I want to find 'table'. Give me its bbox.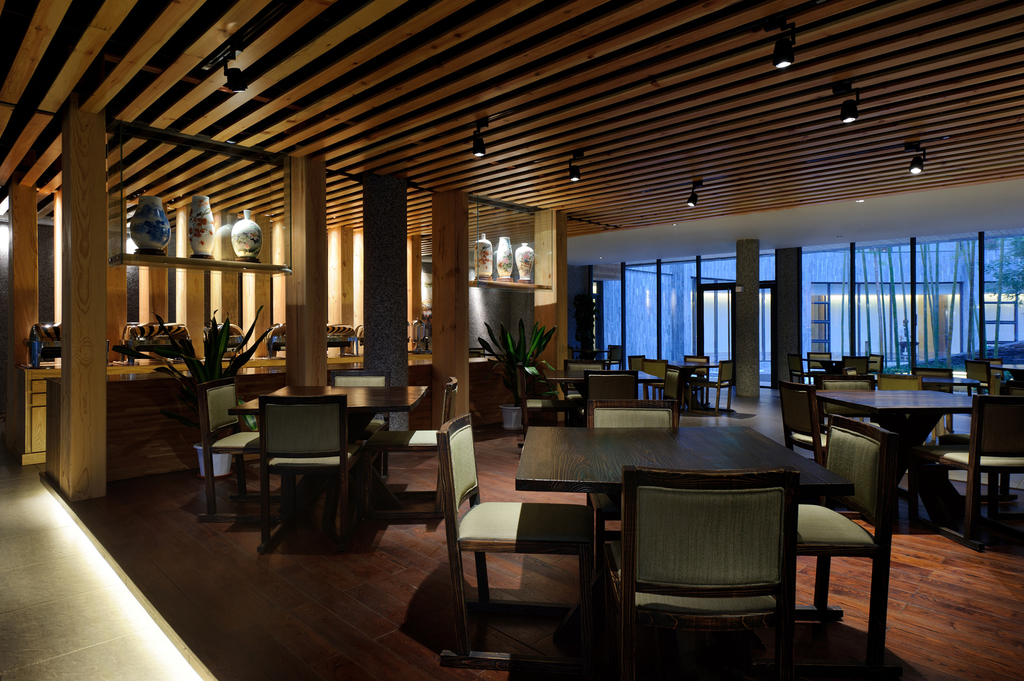
(left=801, top=357, right=879, bottom=375).
